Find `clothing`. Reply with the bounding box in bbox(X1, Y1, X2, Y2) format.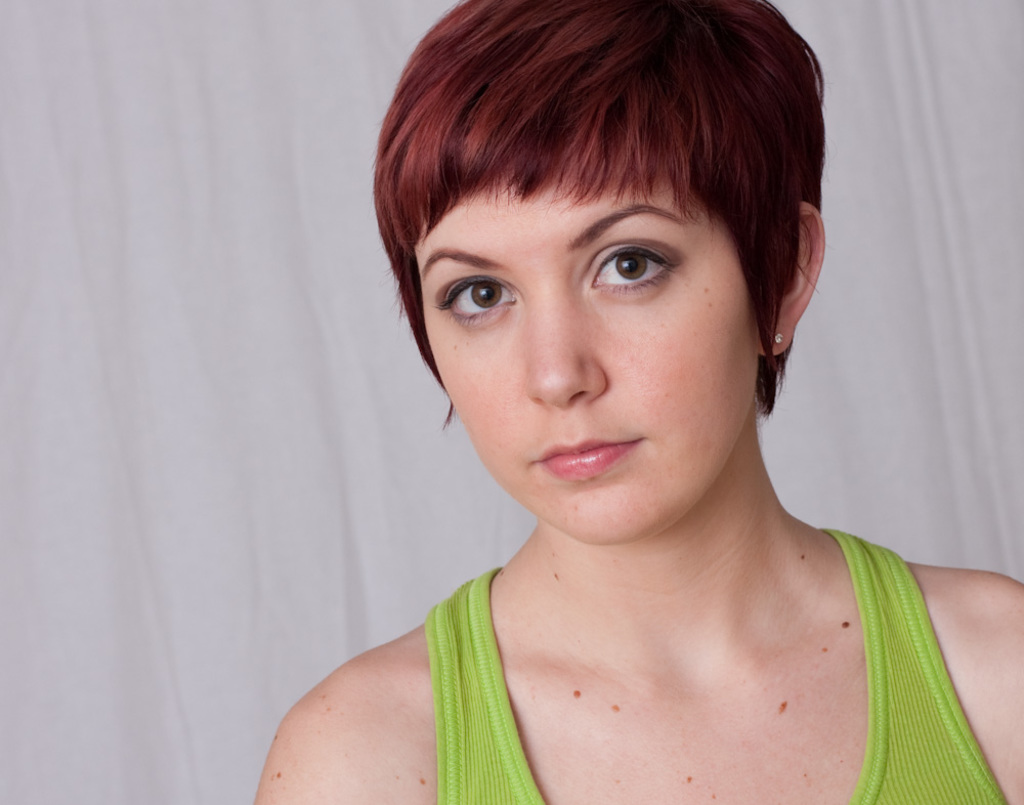
bbox(424, 556, 1023, 804).
